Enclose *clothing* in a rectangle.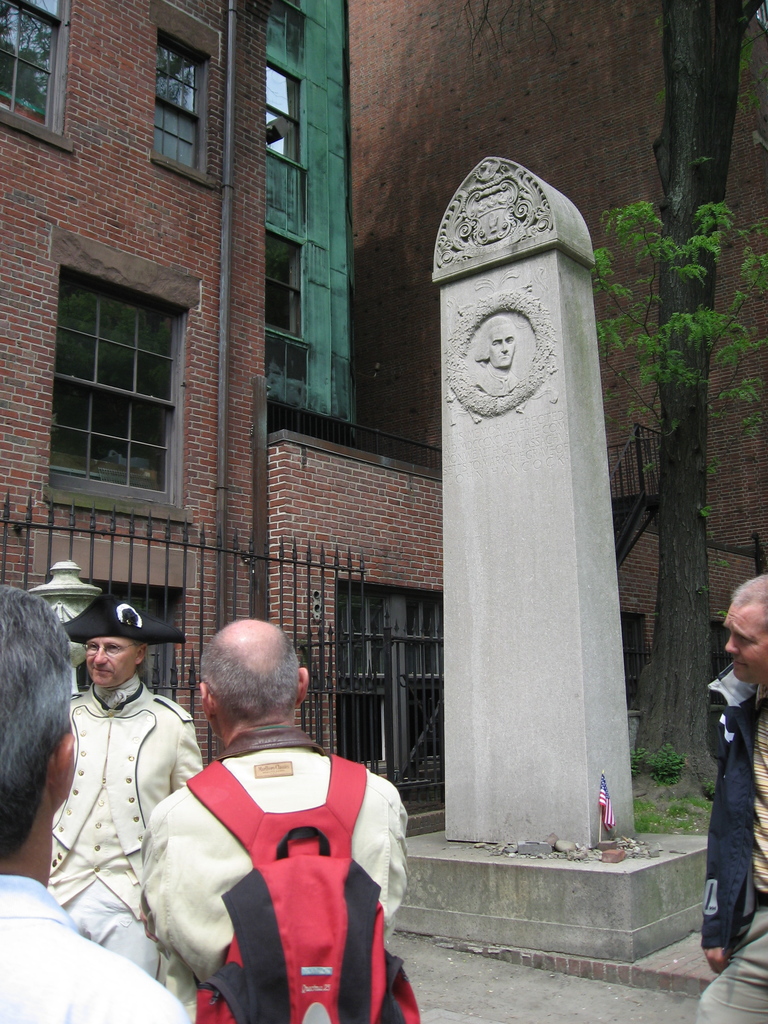
{"x1": 132, "y1": 721, "x2": 410, "y2": 1023}.
